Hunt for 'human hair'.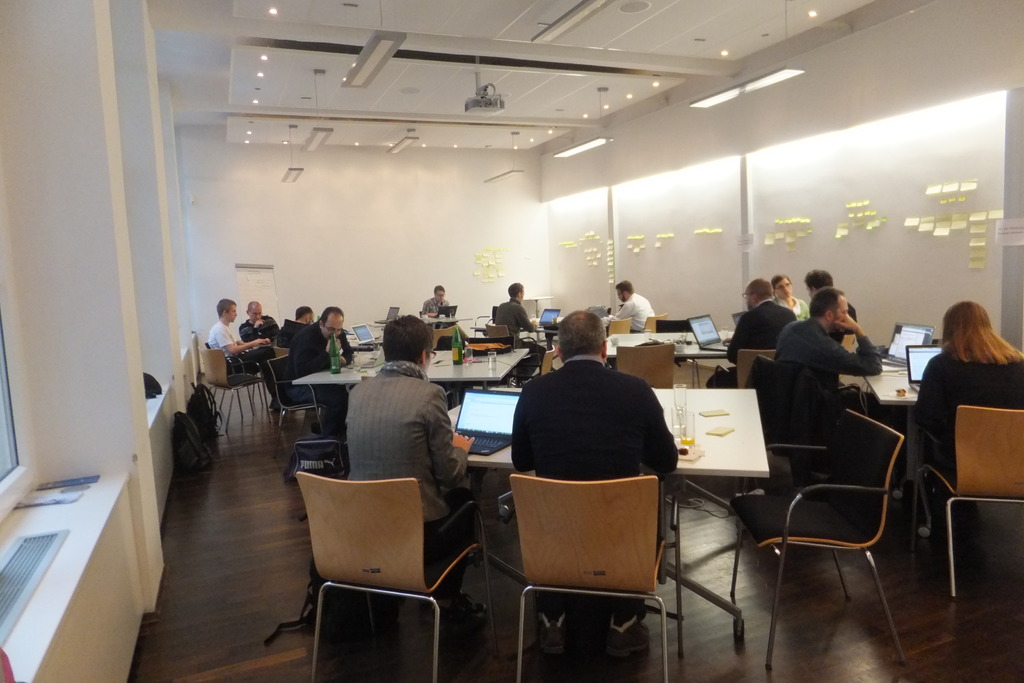
Hunted down at x1=800 y1=267 x2=834 y2=288.
